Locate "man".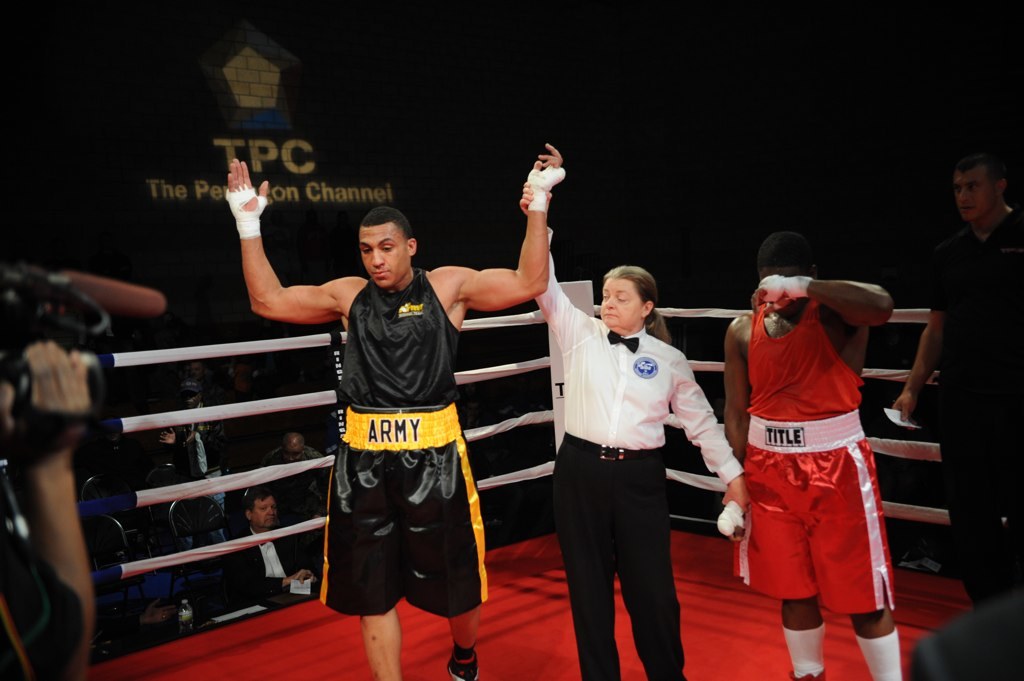
Bounding box: detection(720, 207, 912, 669).
